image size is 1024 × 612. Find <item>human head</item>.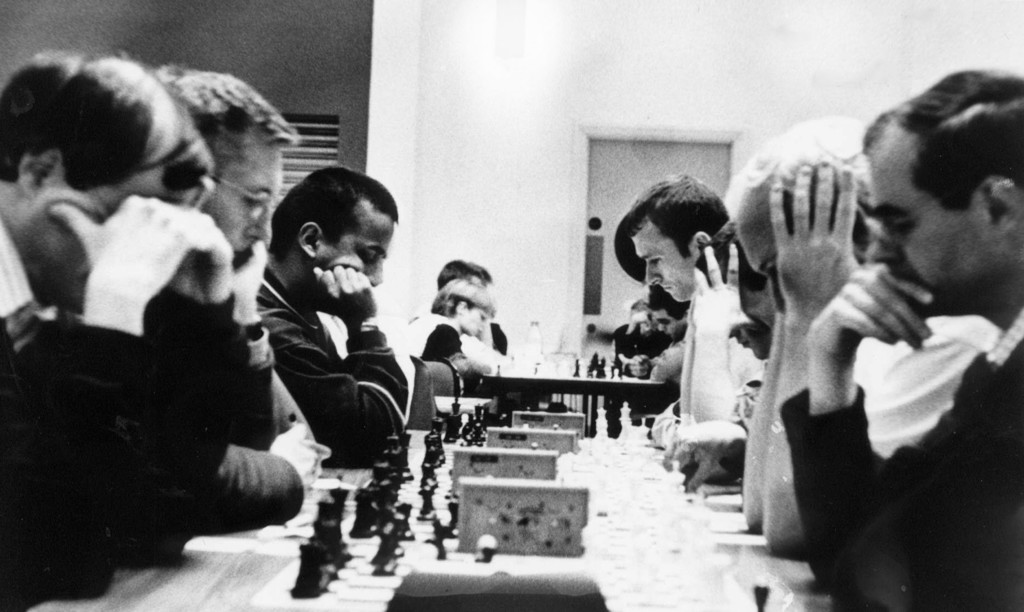
(627, 175, 731, 305).
